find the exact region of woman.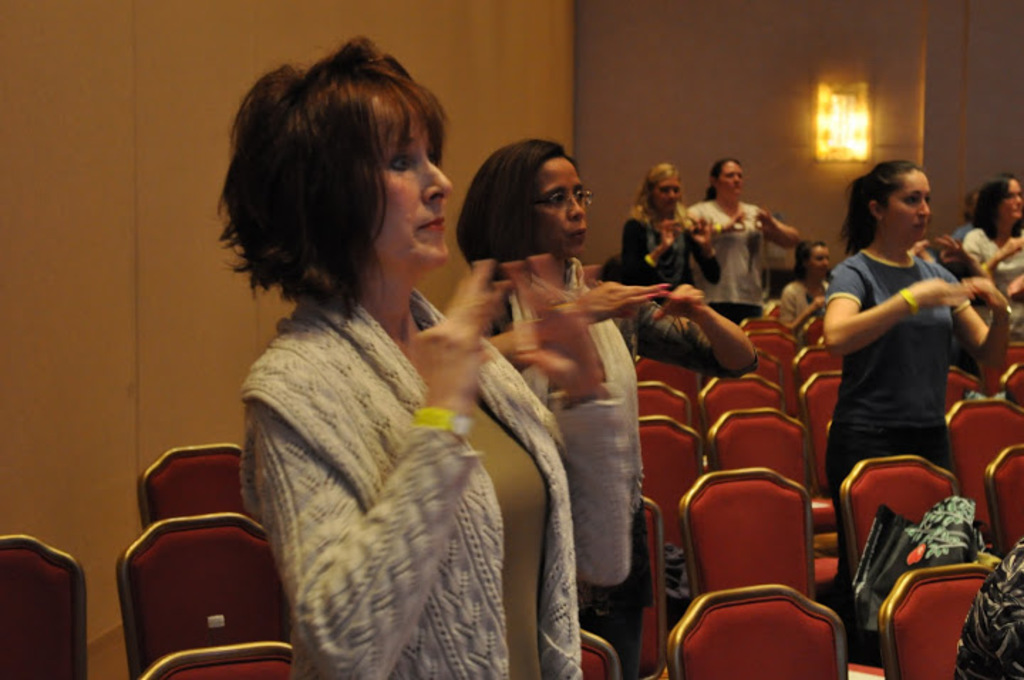
Exact region: 688:162:816:302.
